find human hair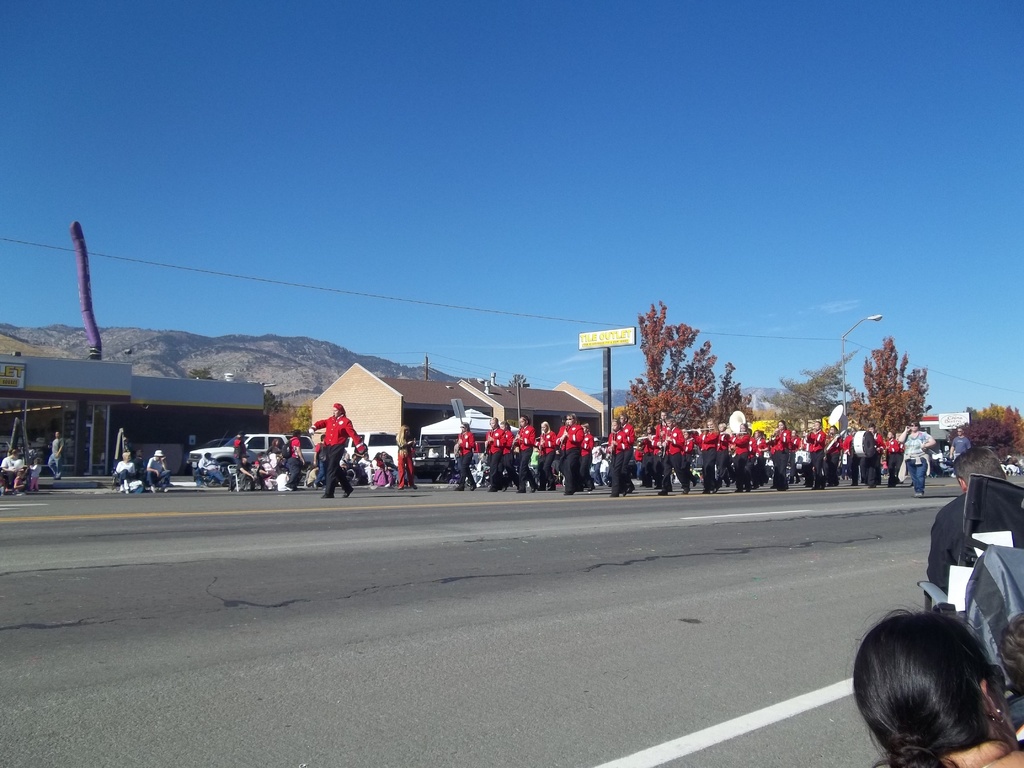
detection(956, 443, 1000, 491)
